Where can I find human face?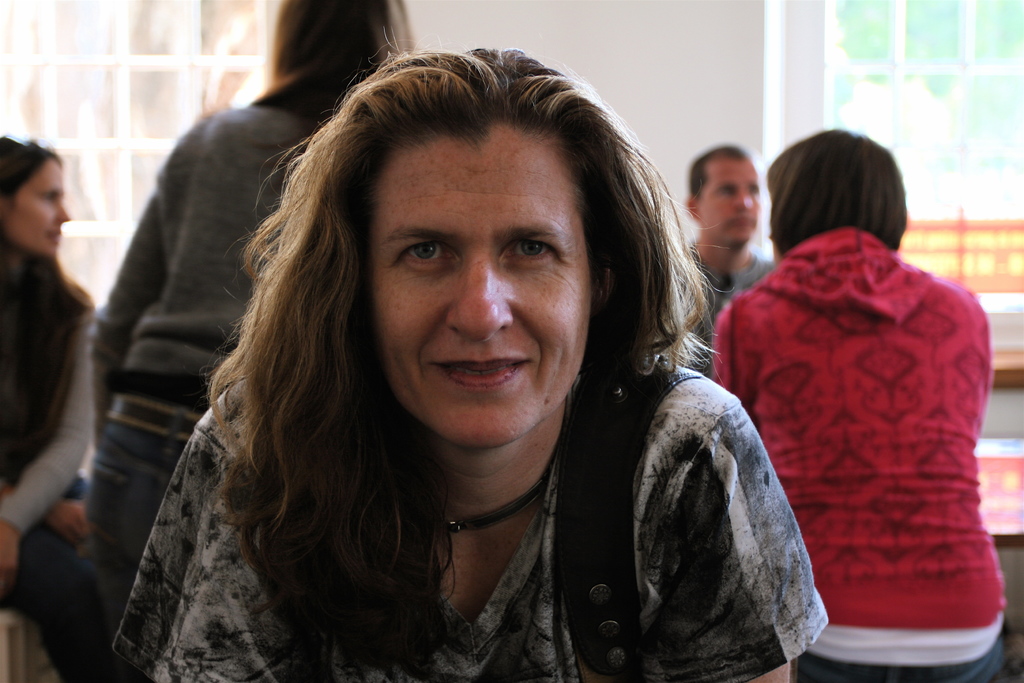
You can find it at 8, 161, 72, 257.
